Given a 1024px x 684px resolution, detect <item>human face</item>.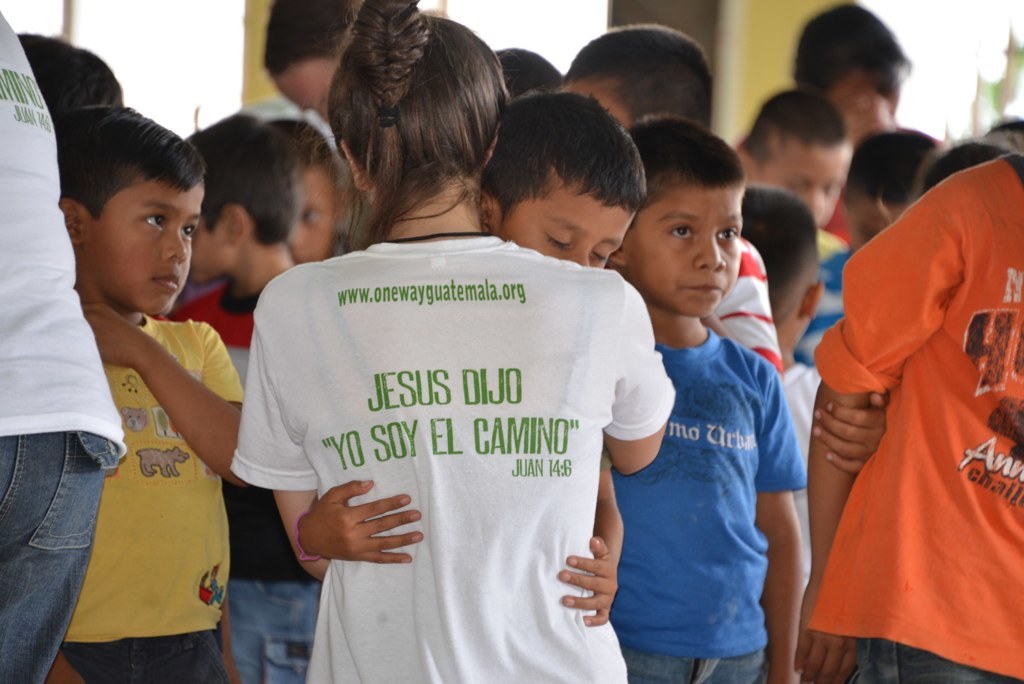
box(92, 182, 203, 306).
